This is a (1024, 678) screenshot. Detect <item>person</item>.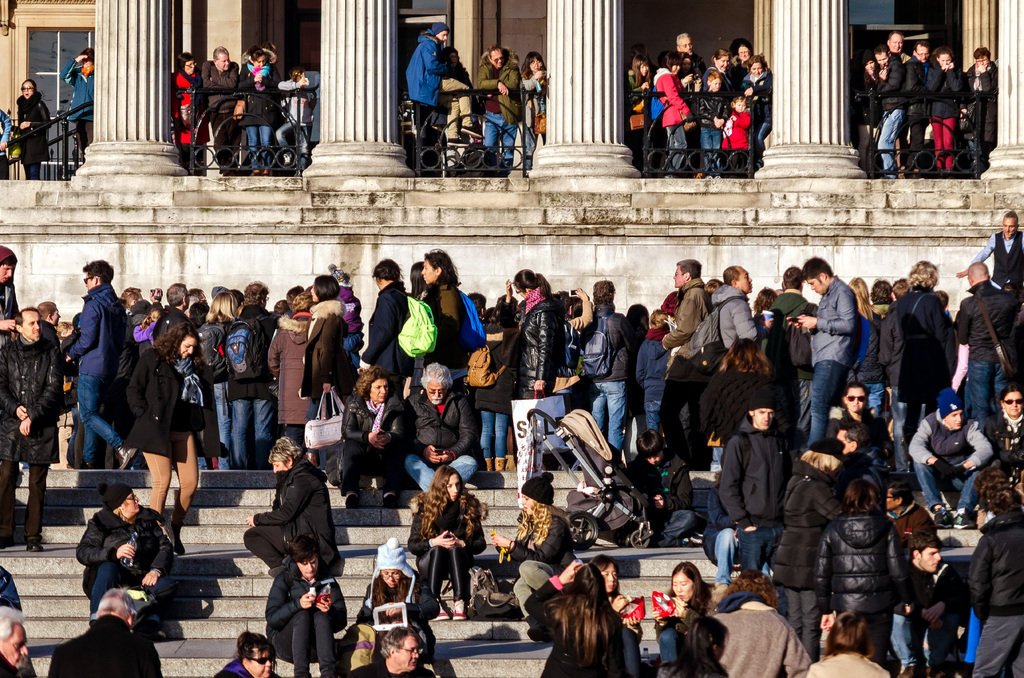
Rect(0, 312, 58, 542).
